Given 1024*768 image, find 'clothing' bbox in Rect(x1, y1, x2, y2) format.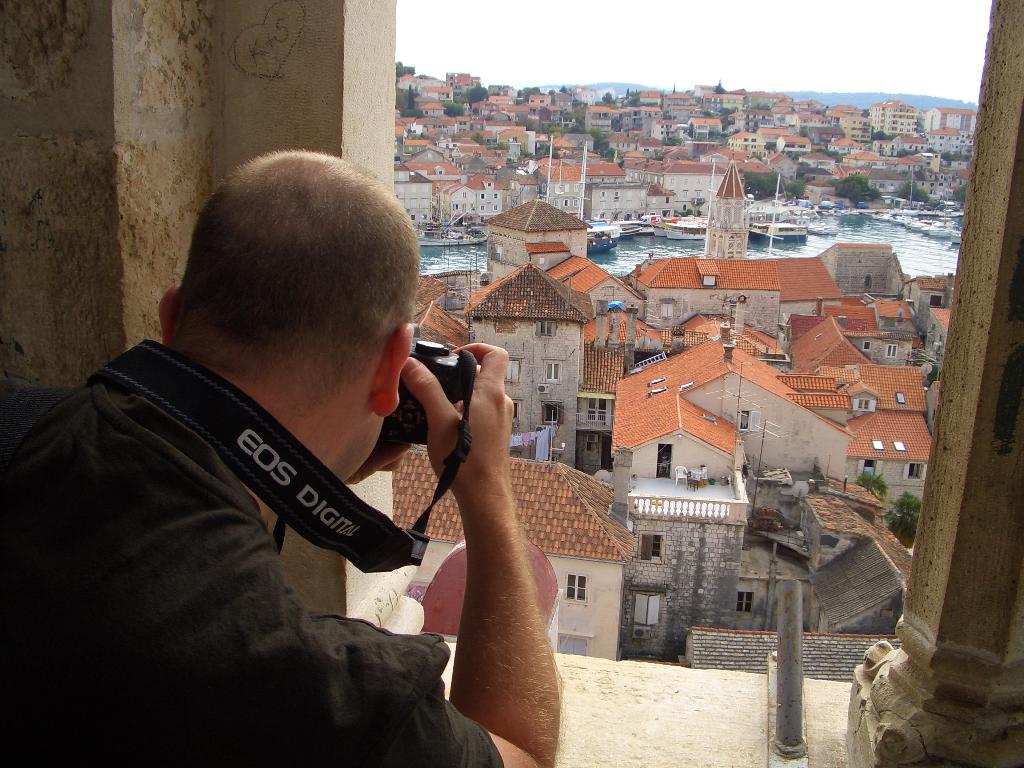
Rect(0, 378, 504, 767).
